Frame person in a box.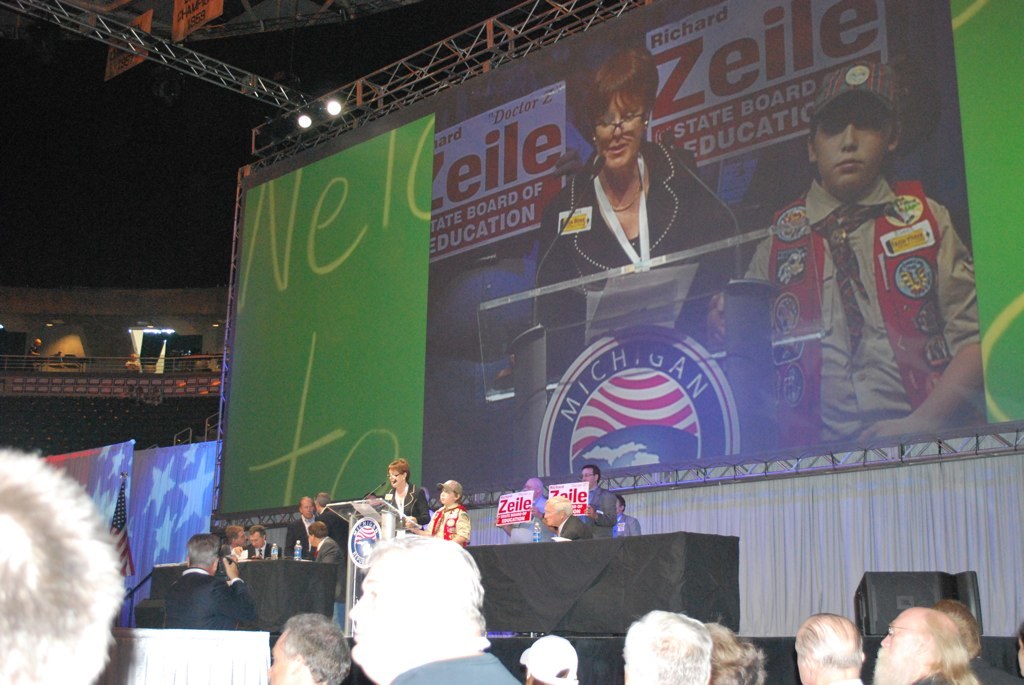
box(579, 464, 618, 540).
